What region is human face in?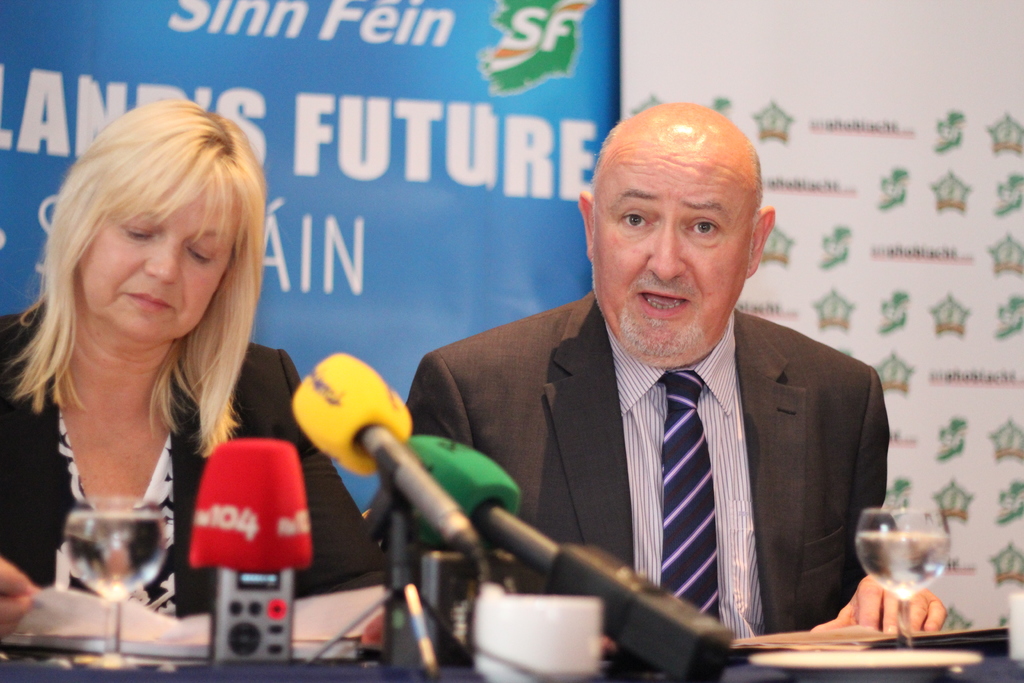
rect(73, 173, 230, 336).
